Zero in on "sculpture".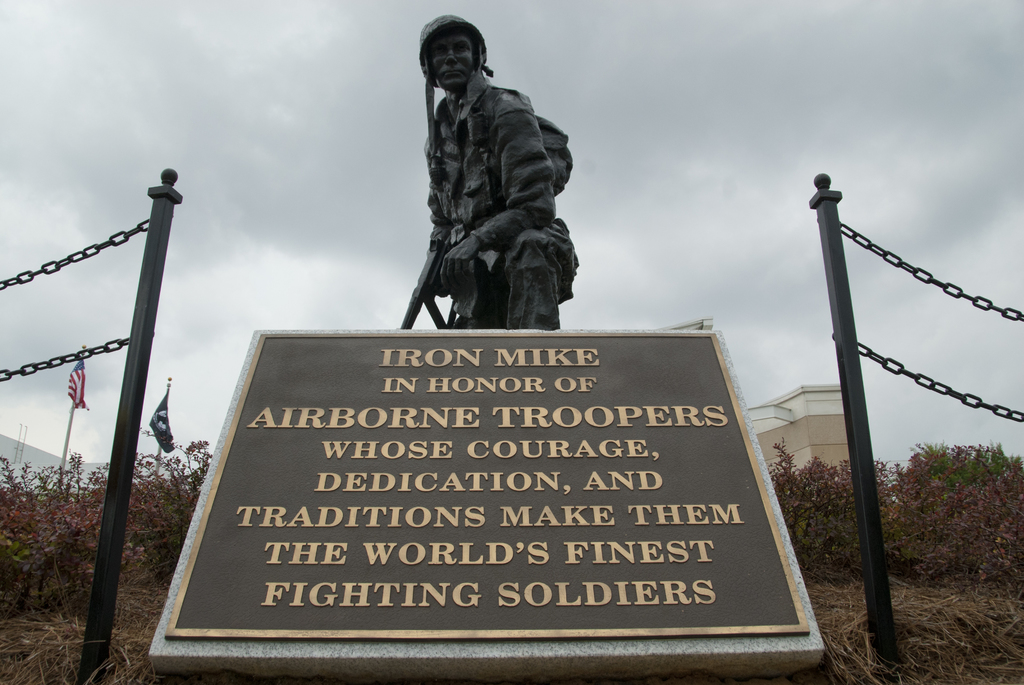
Zeroed in: [x1=383, y1=10, x2=587, y2=358].
